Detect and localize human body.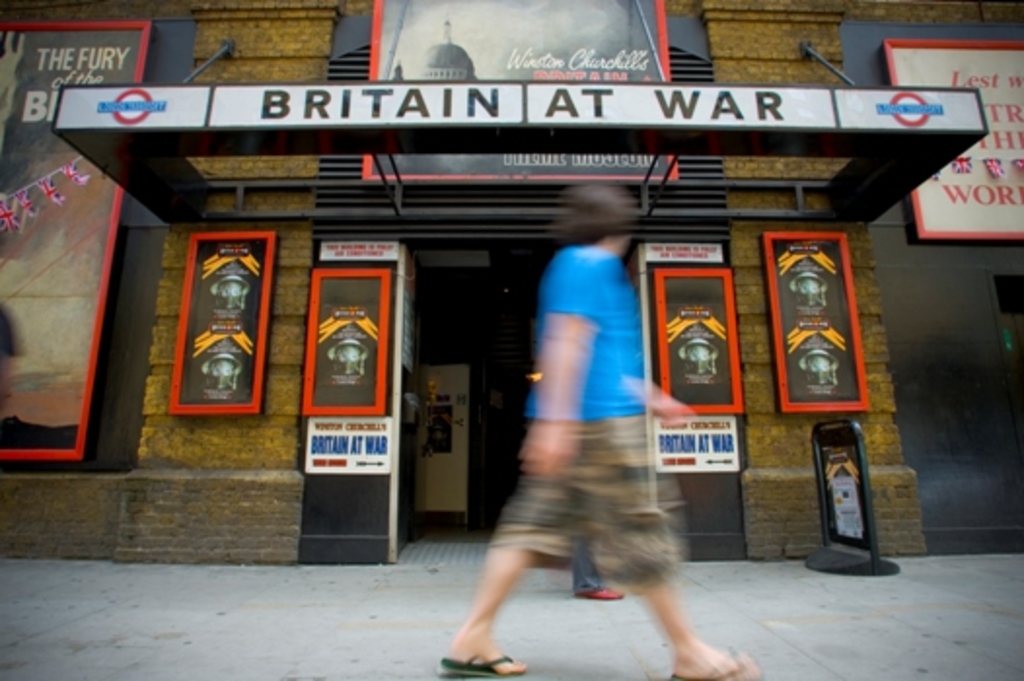
Localized at (475,237,705,675).
